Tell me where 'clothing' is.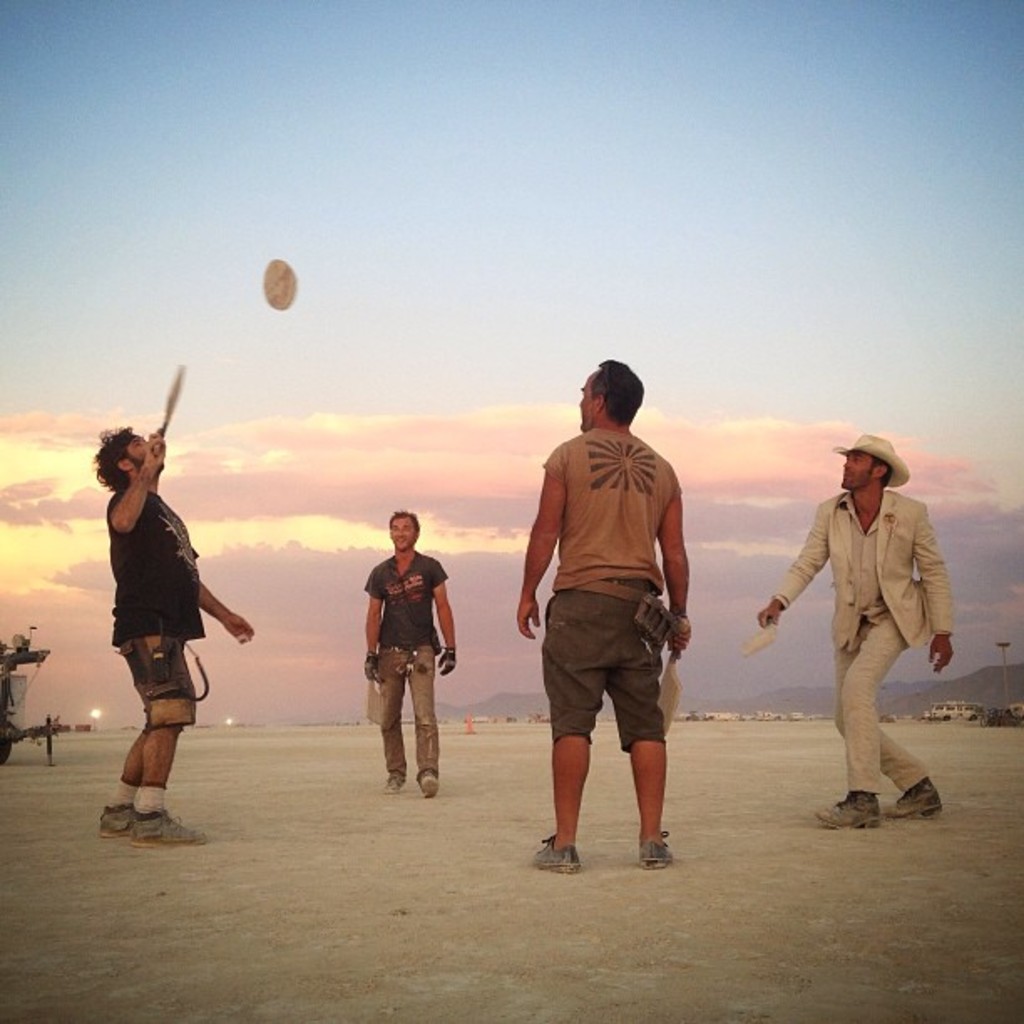
'clothing' is at bbox=(519, 397, 703, 835).
